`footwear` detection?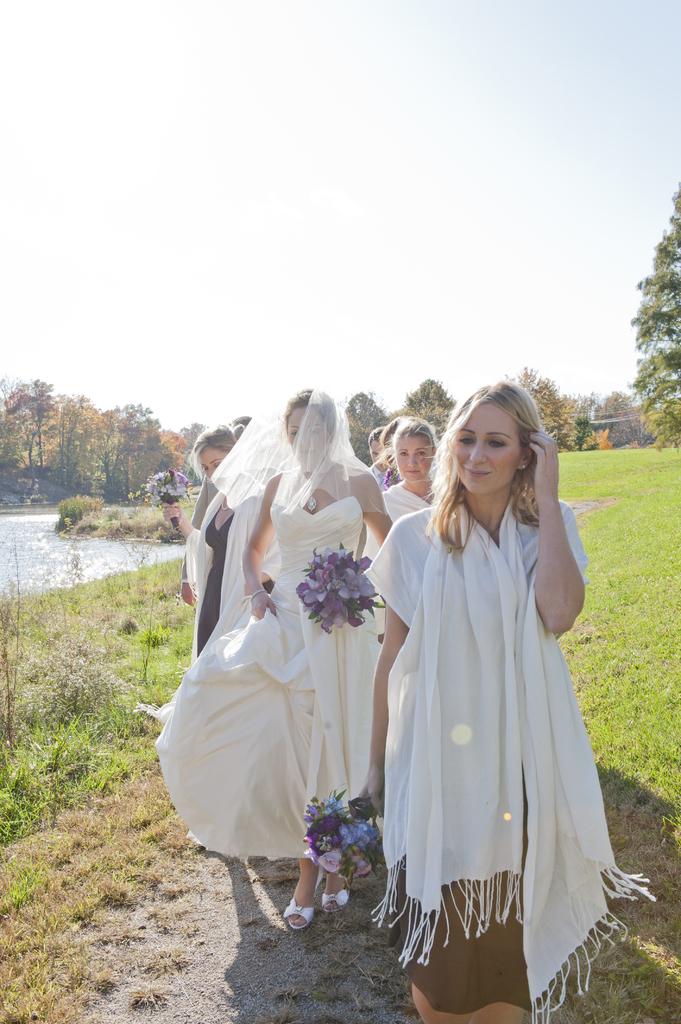
277:884:316:927
